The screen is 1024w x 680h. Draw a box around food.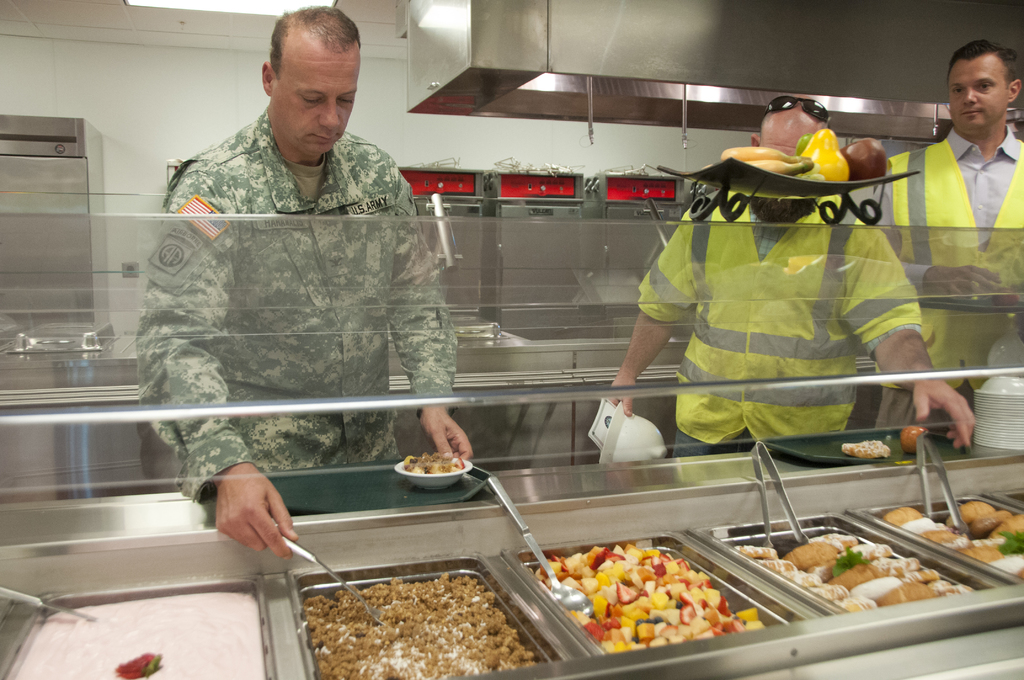
crop(840, 437, 890, 460).
